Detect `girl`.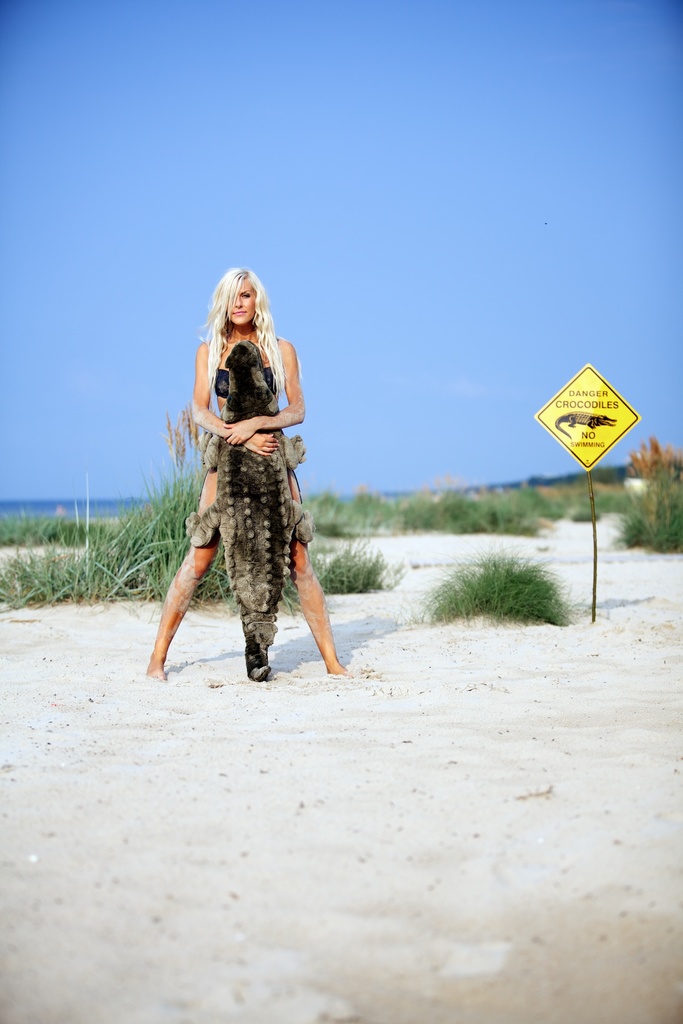
Detected at bbox(147, 271, 352, 682).
